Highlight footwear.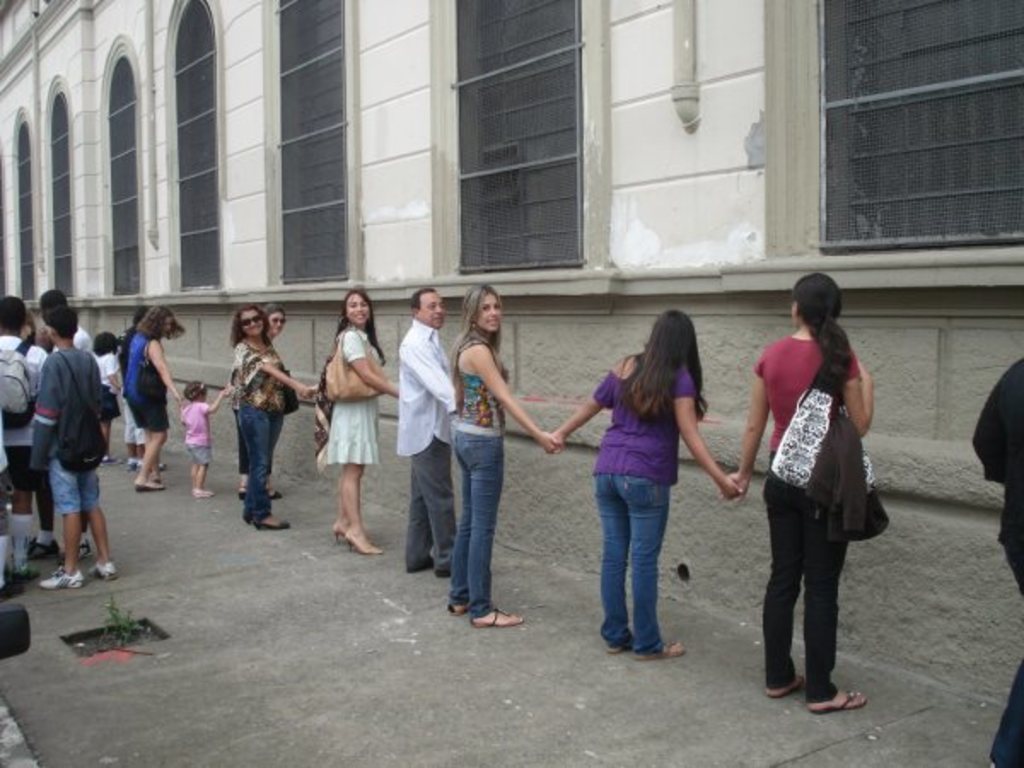
Highlighted region: box=[36, 561, 84, 592].
